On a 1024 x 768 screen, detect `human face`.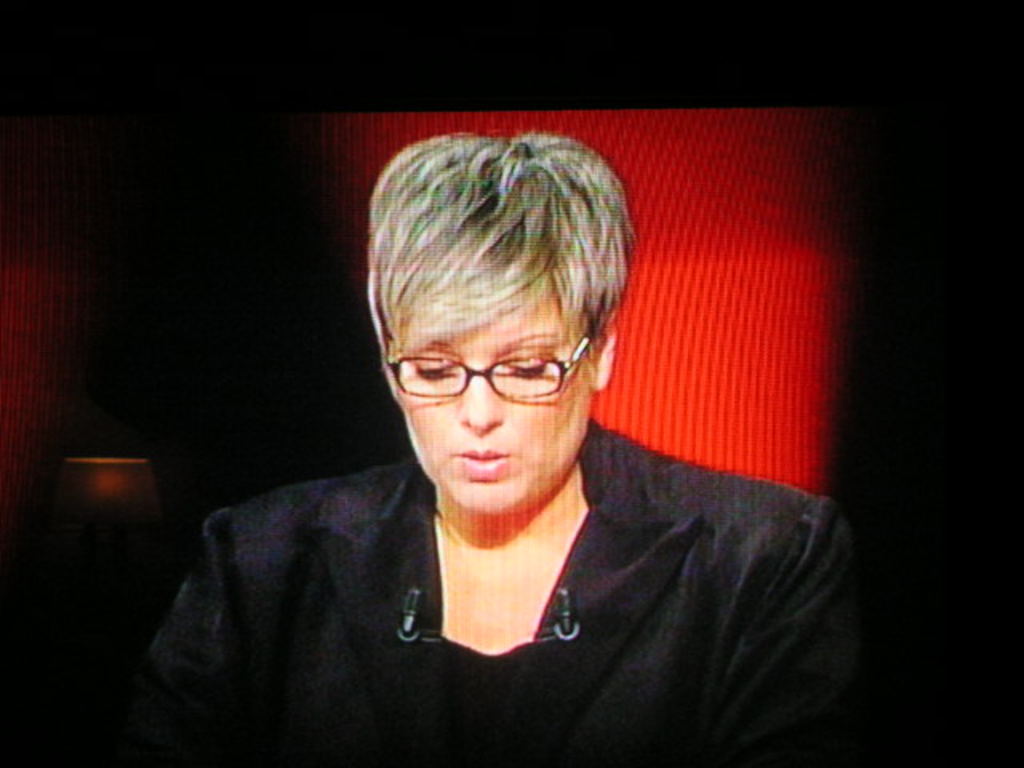
<region>400, 290, 594, 510</region>.
